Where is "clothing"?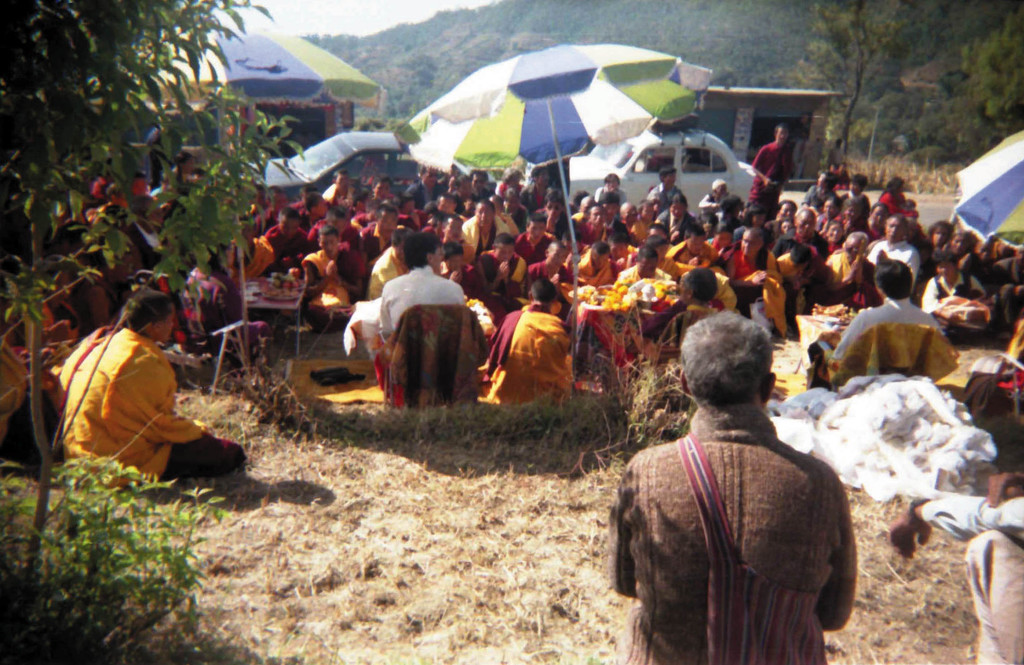
detection(488, 255, 519, 297).
